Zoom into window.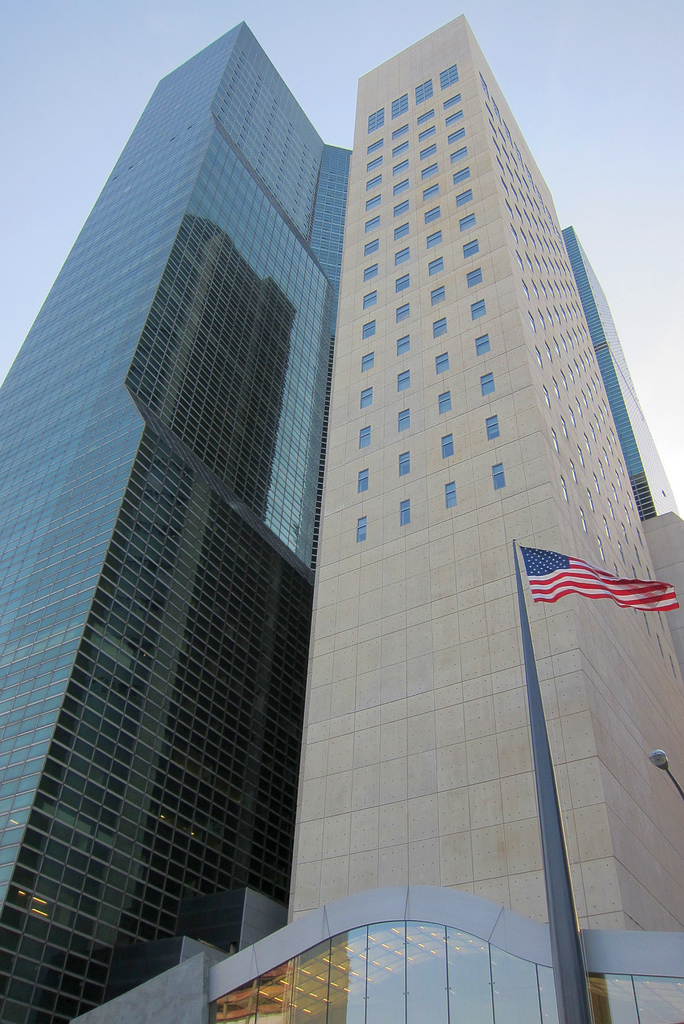
Zoom target: x1=398 y1=410 x2=410 y2=431.
